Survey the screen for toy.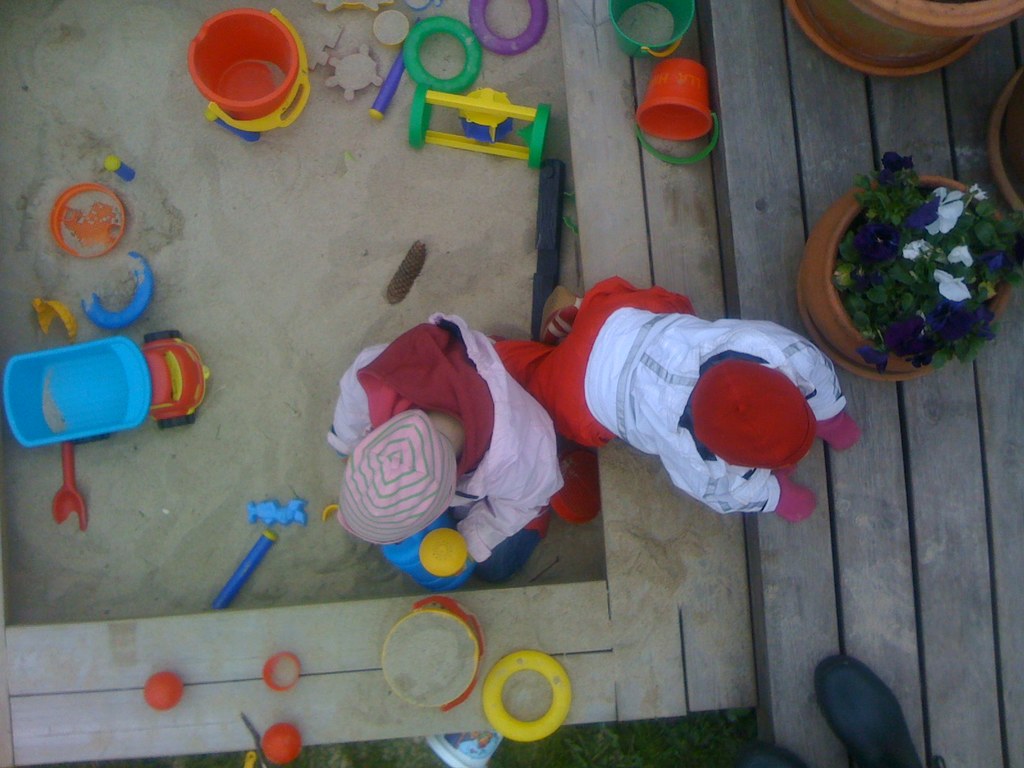
Survey found: (left=187, top=8, right=305, bottom=132).
